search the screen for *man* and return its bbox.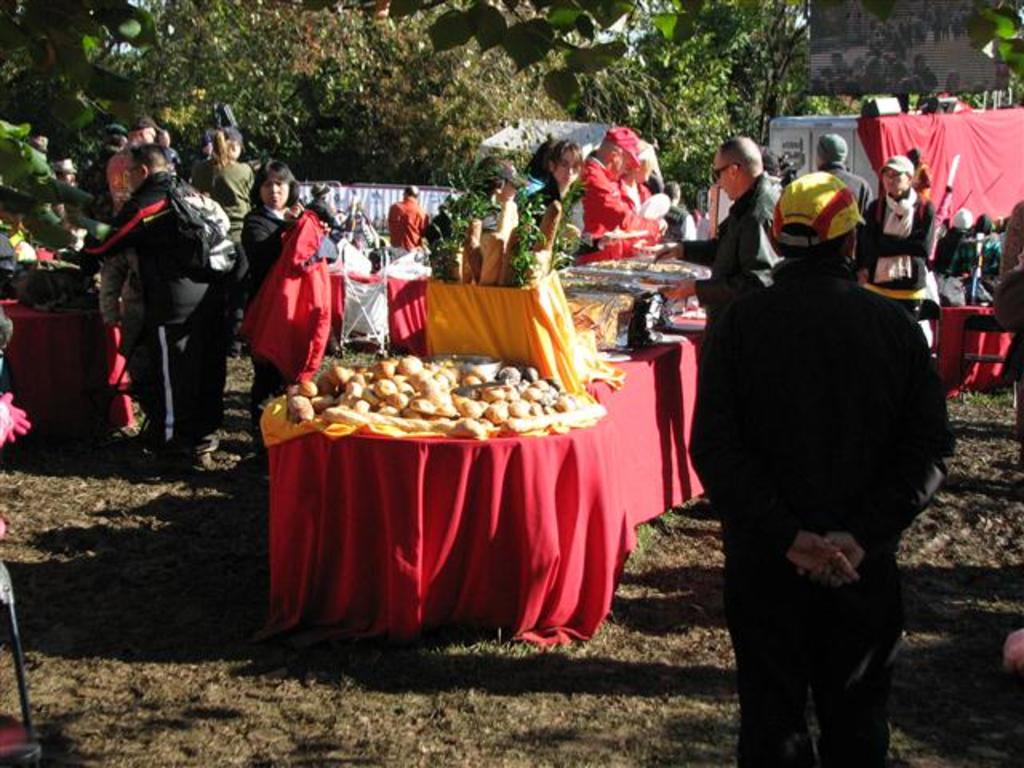
Found: region(654, 133, 784, 494).
